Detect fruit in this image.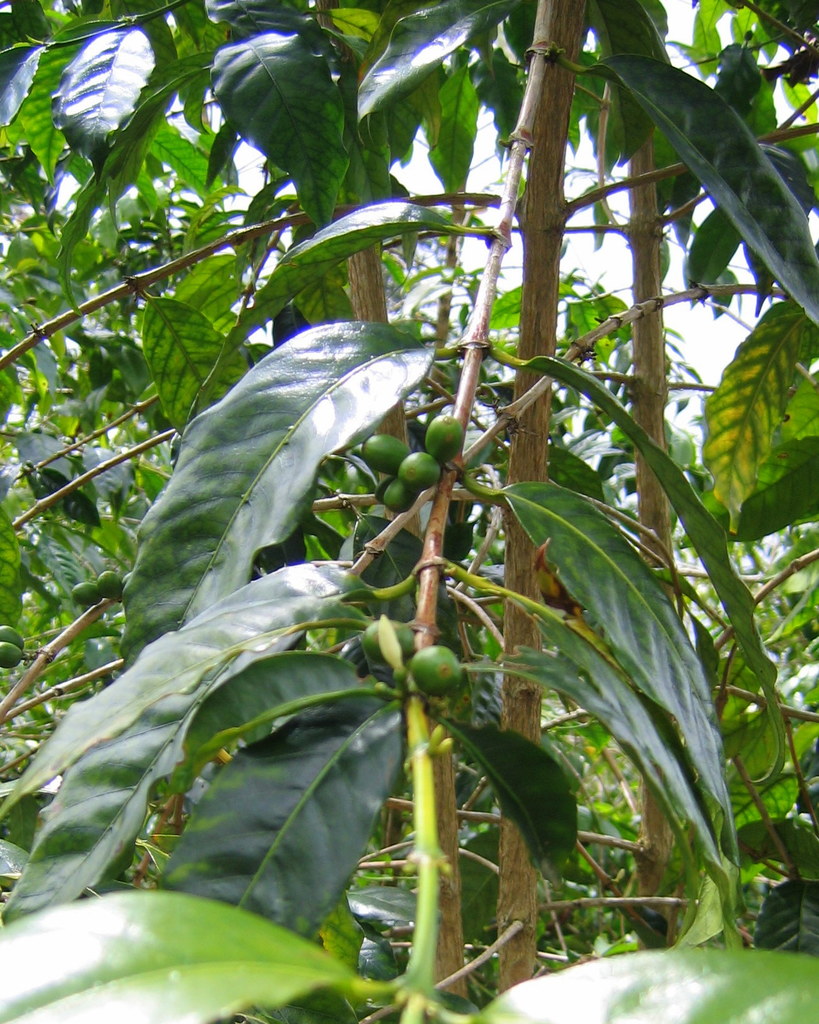
Detection: detection(0, 641, 24, 673).
